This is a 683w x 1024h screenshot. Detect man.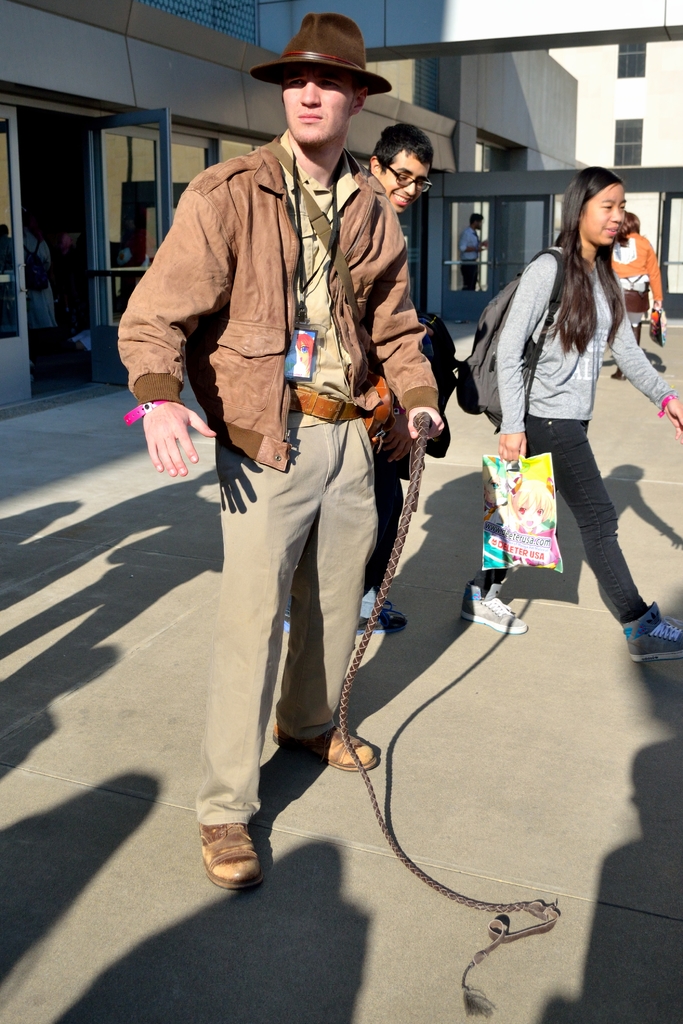
365, 118, 430, 652.
